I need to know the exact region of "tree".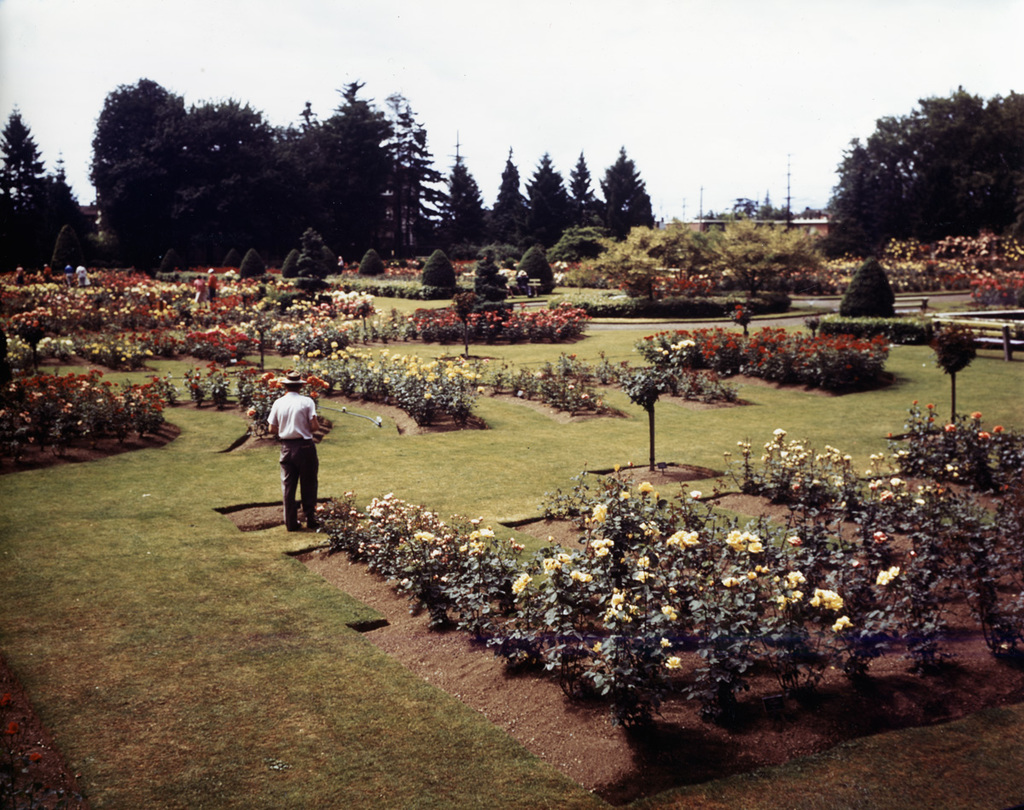
Region: pyautogui.locateOnScreen(233, 248, 267, 279).
